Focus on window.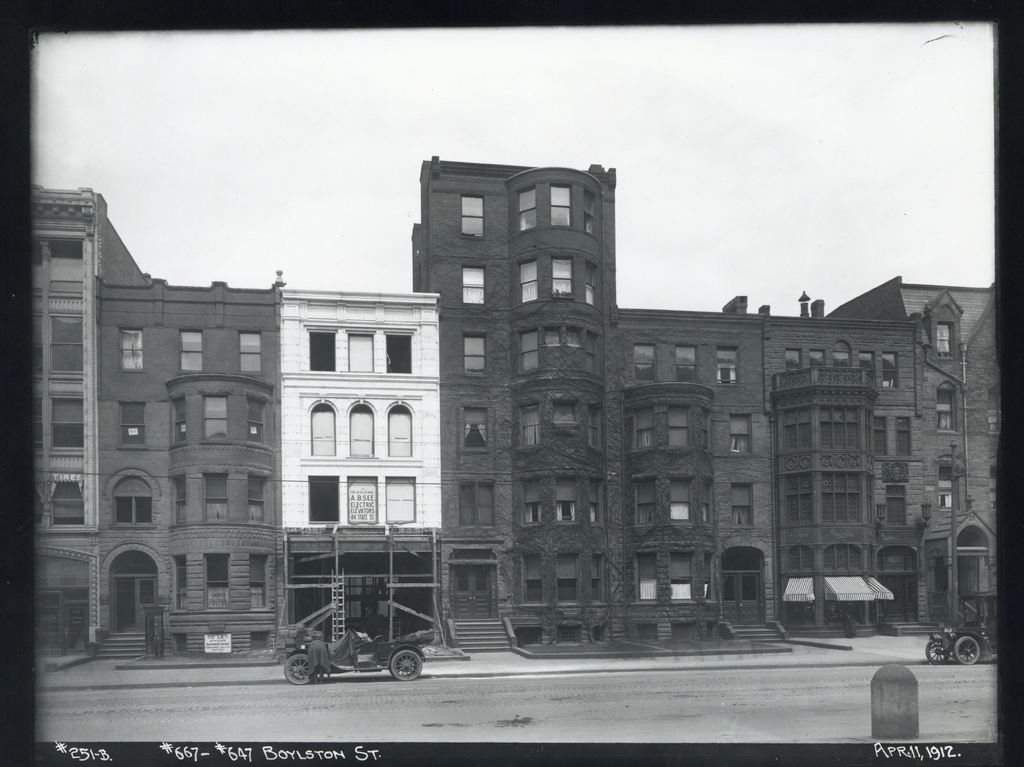
Focused at crop(386, 335, 415, 377).
